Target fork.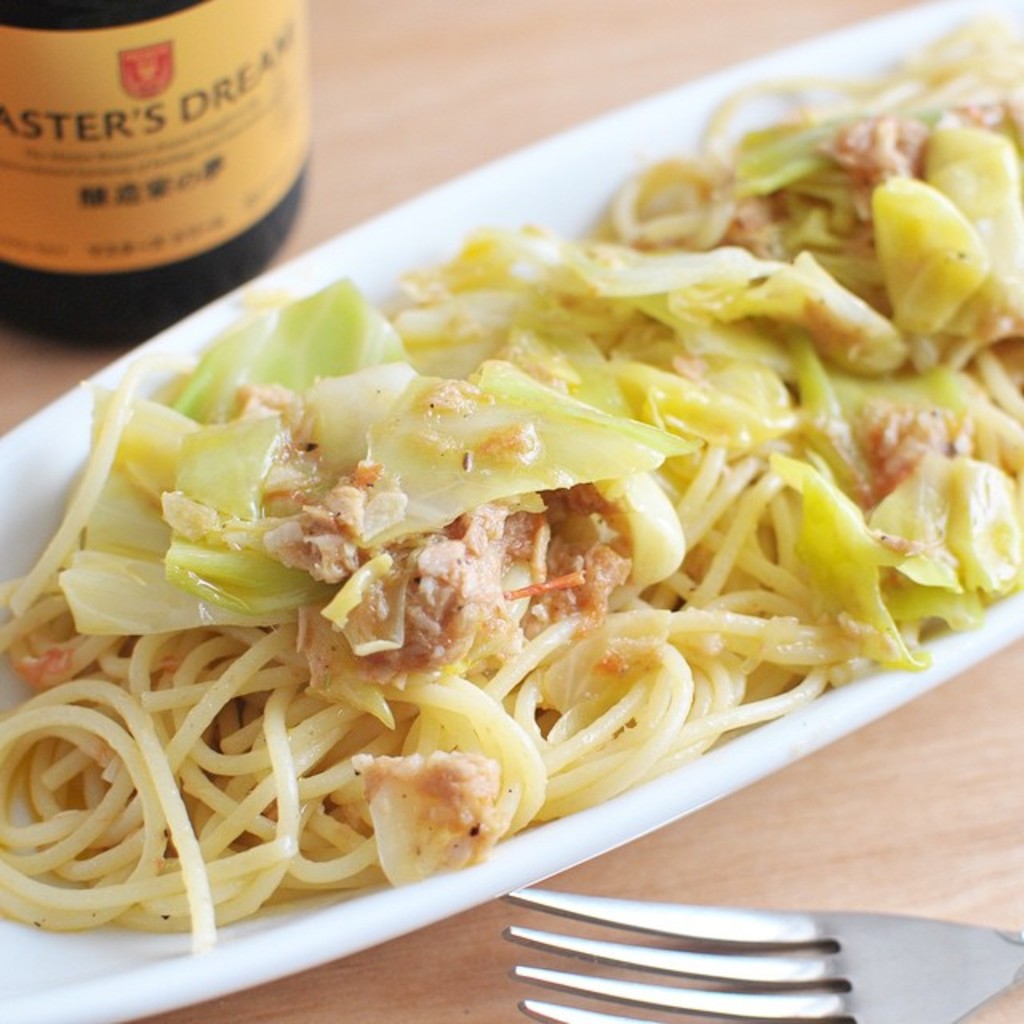
Target region: locate(498, 883, 1022, 1022).
